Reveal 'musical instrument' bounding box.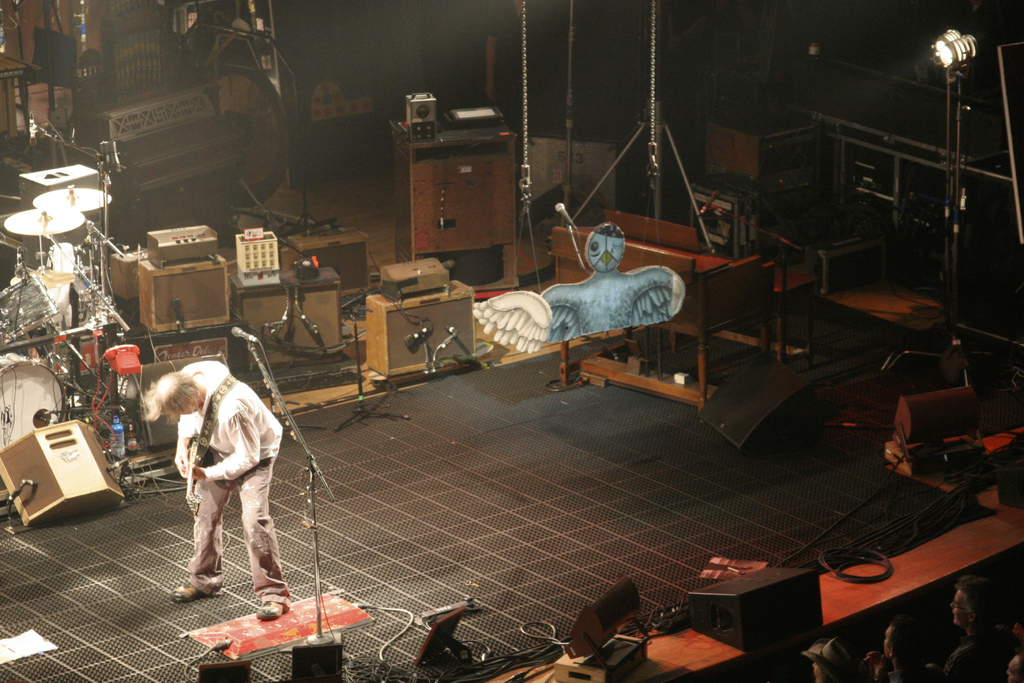
Revealed: rect(28, 183, 113, 252).
